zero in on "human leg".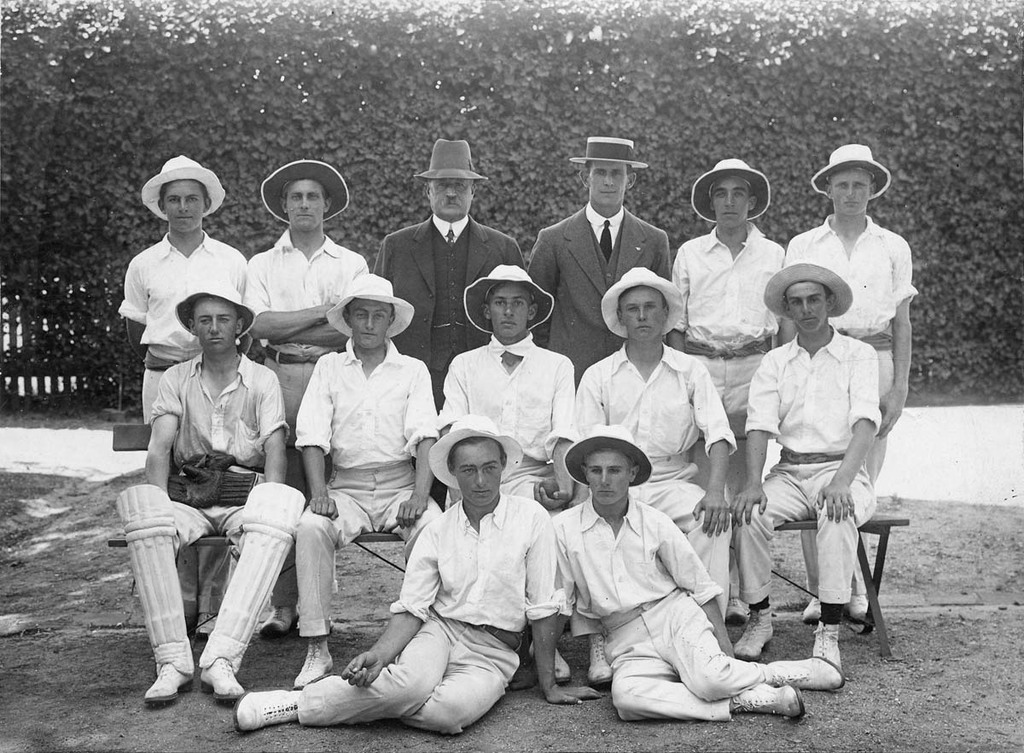
Zeroed in: select_region(400, 630, 526, 731).
